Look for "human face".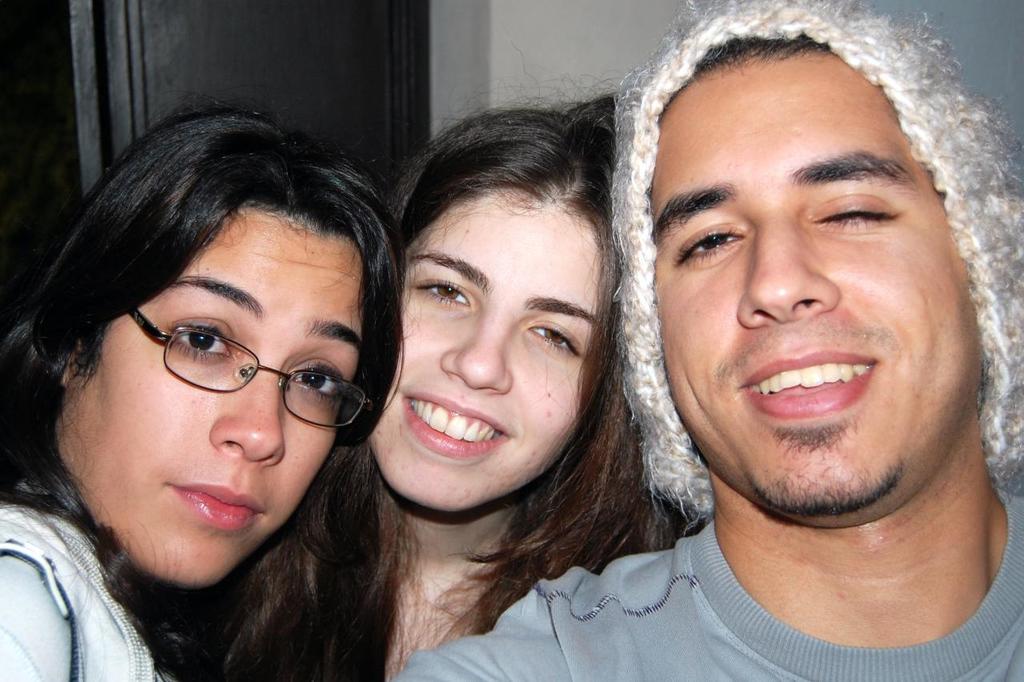
Found: Rect(660, 56, 984, 515).
